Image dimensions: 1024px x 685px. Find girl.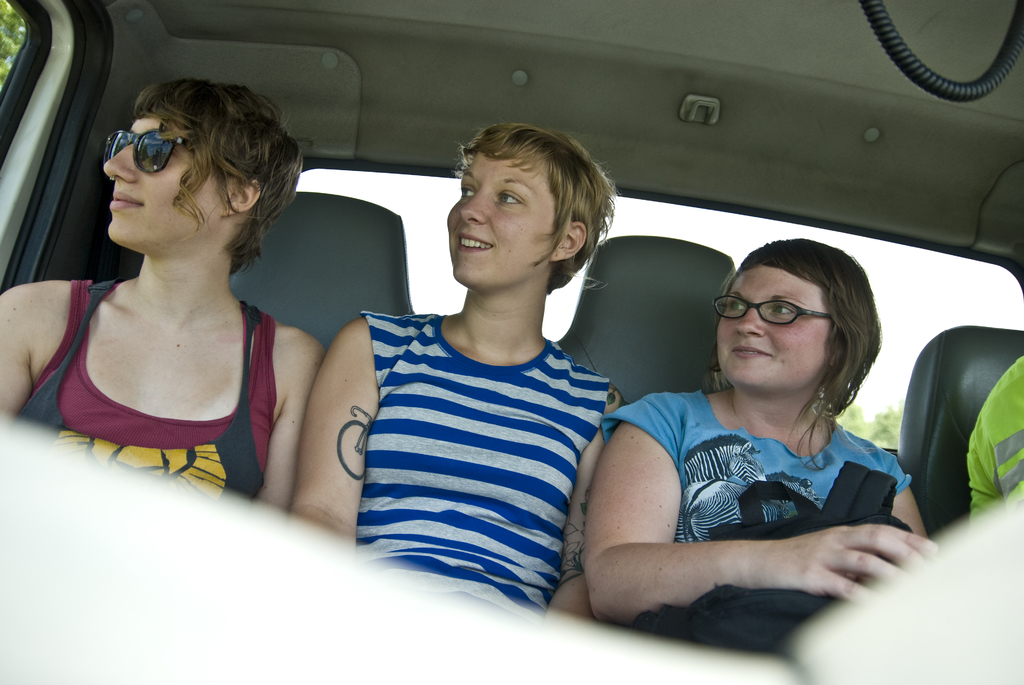
bbox=(292, 124, 621, 631).
